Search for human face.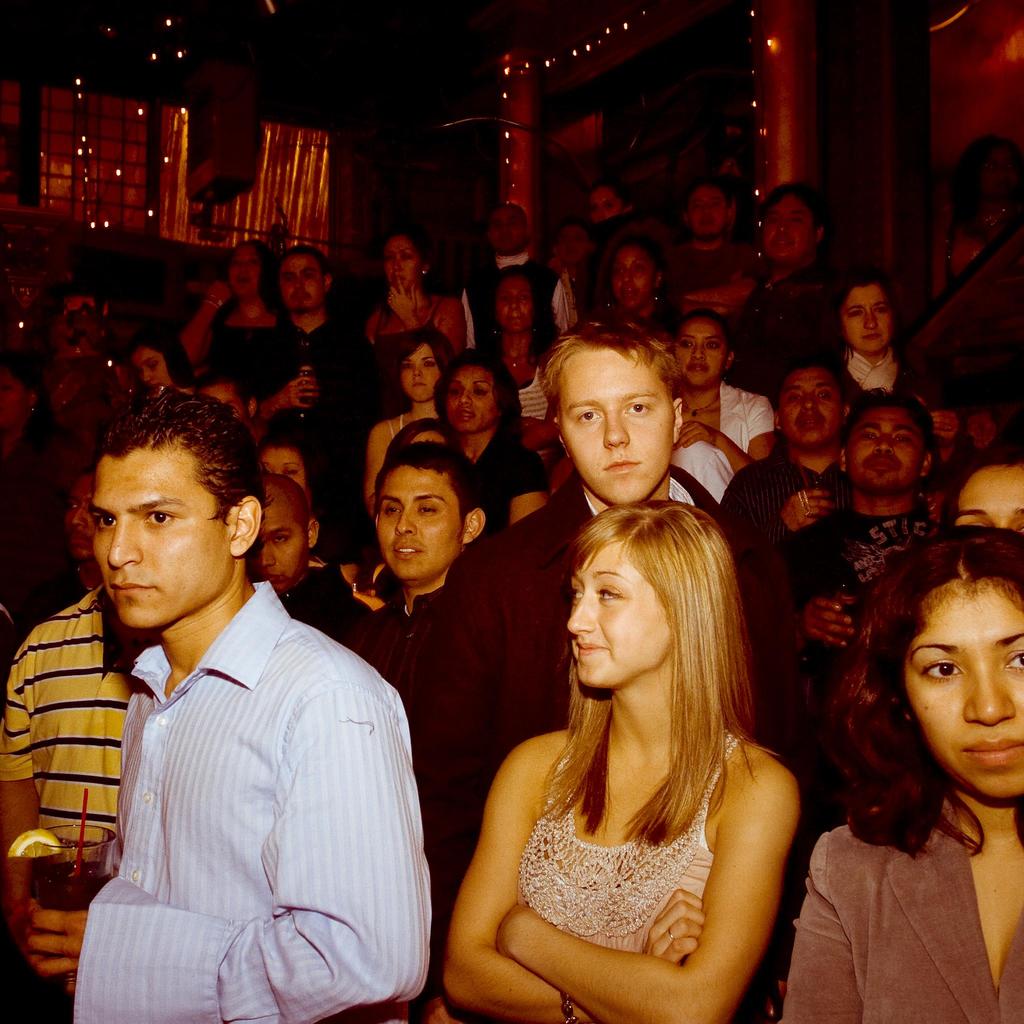
Found at <bbox>383, 240, 424, 287</bbox>.
